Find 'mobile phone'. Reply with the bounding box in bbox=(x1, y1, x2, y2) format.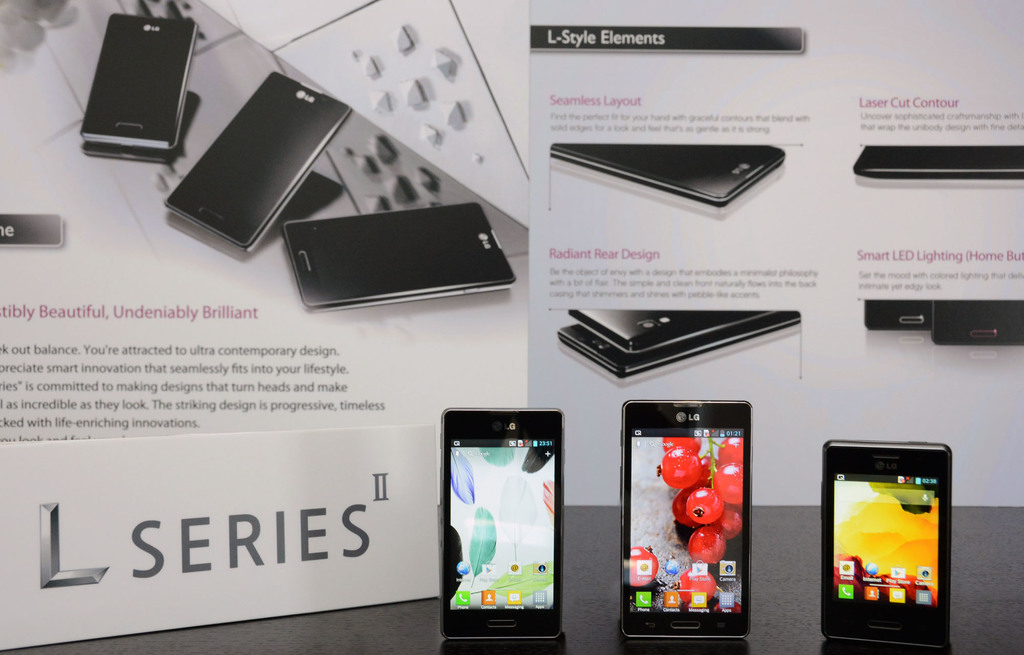
bbox=(851, 145, 1023, 175).
